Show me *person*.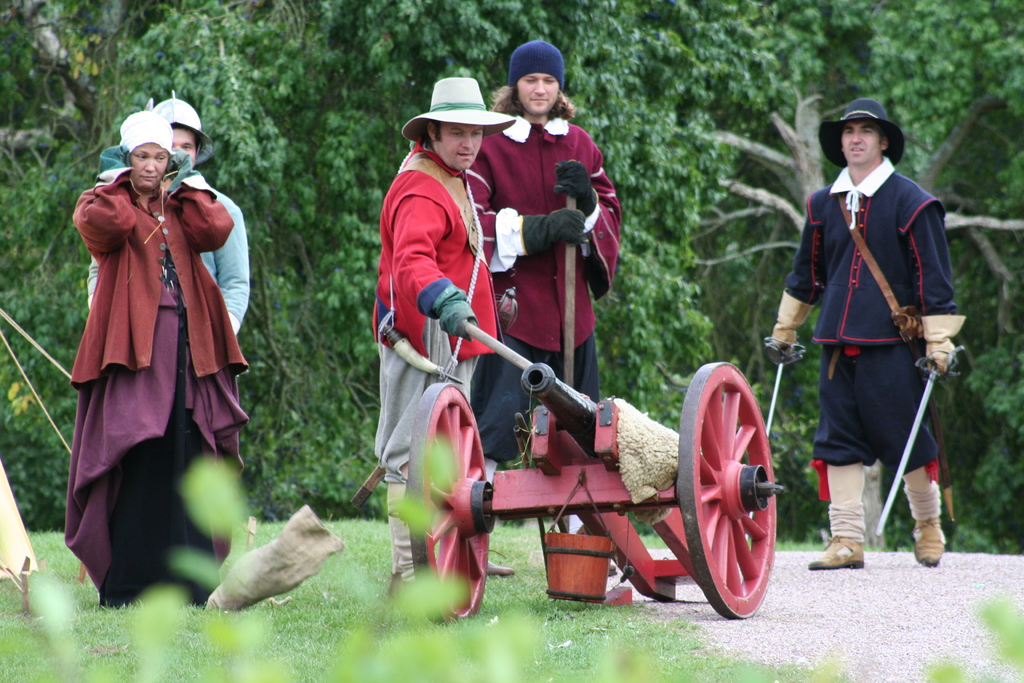
*person* is here: 368/75/510/587.
